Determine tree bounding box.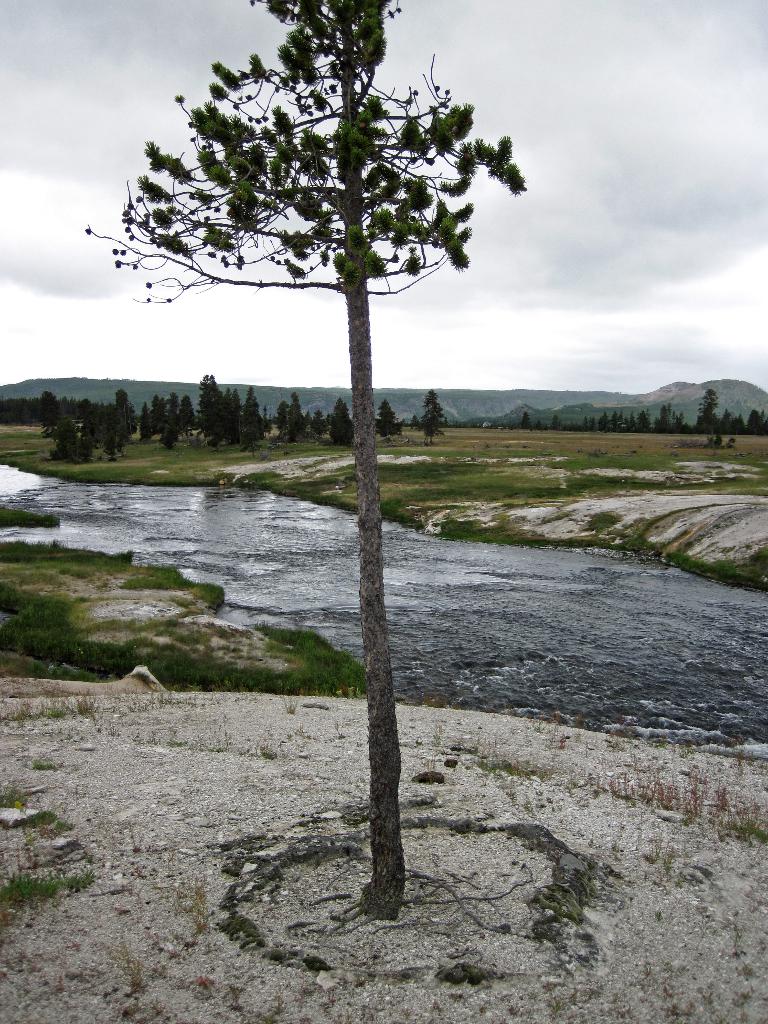
Determined: detection(380, 403, 403, 445).
